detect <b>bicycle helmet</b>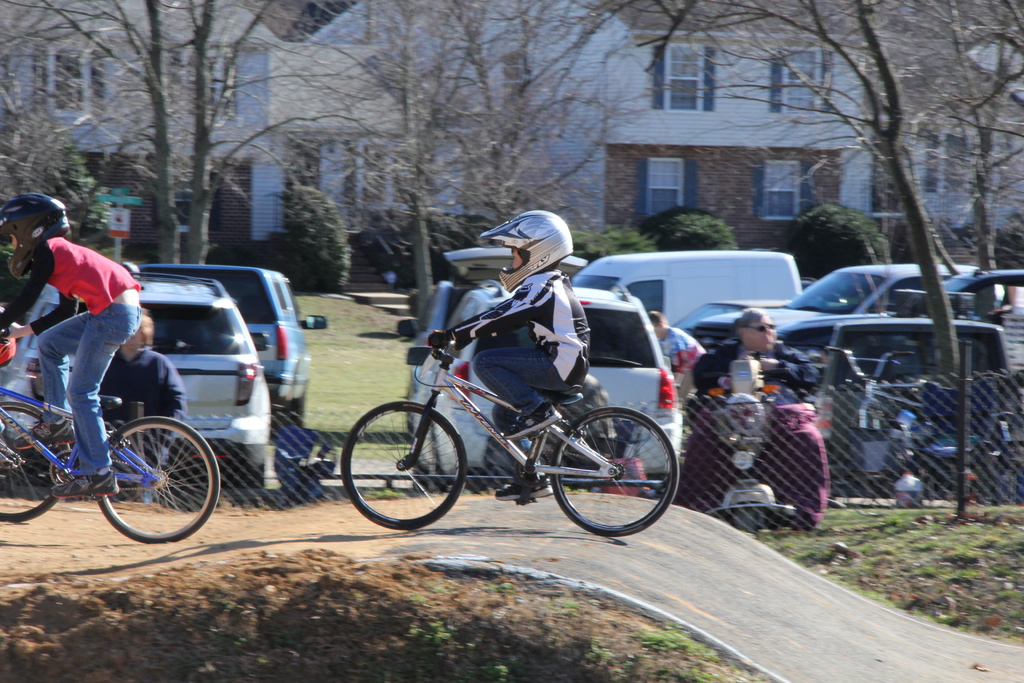
BBox(472, 214, 577, 289)
